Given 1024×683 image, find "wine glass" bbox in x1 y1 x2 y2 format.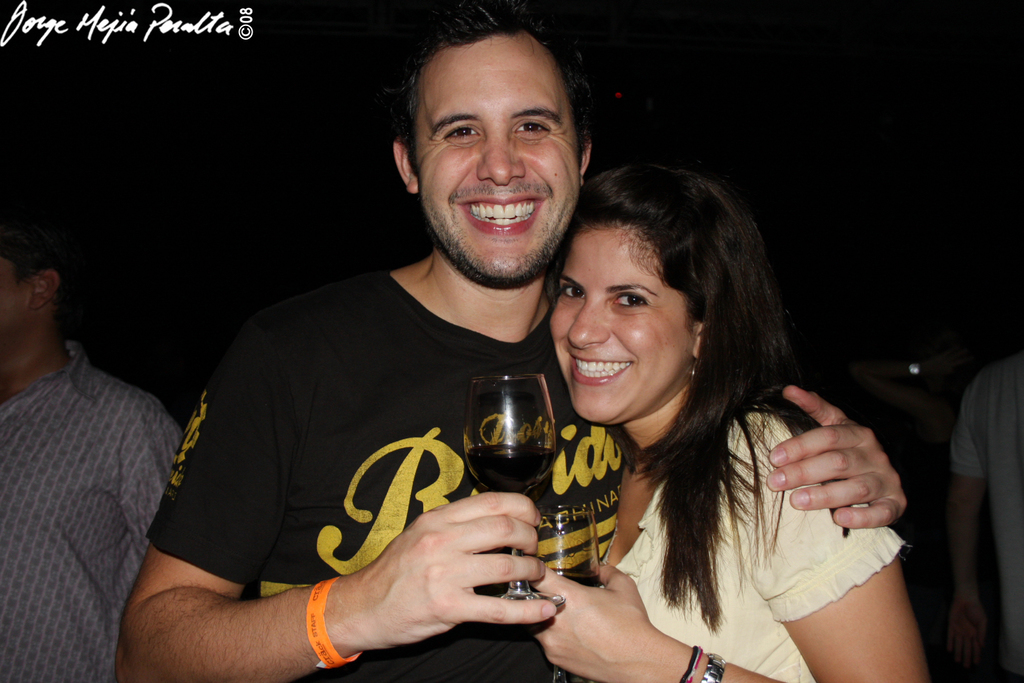
463 374 565 606.
